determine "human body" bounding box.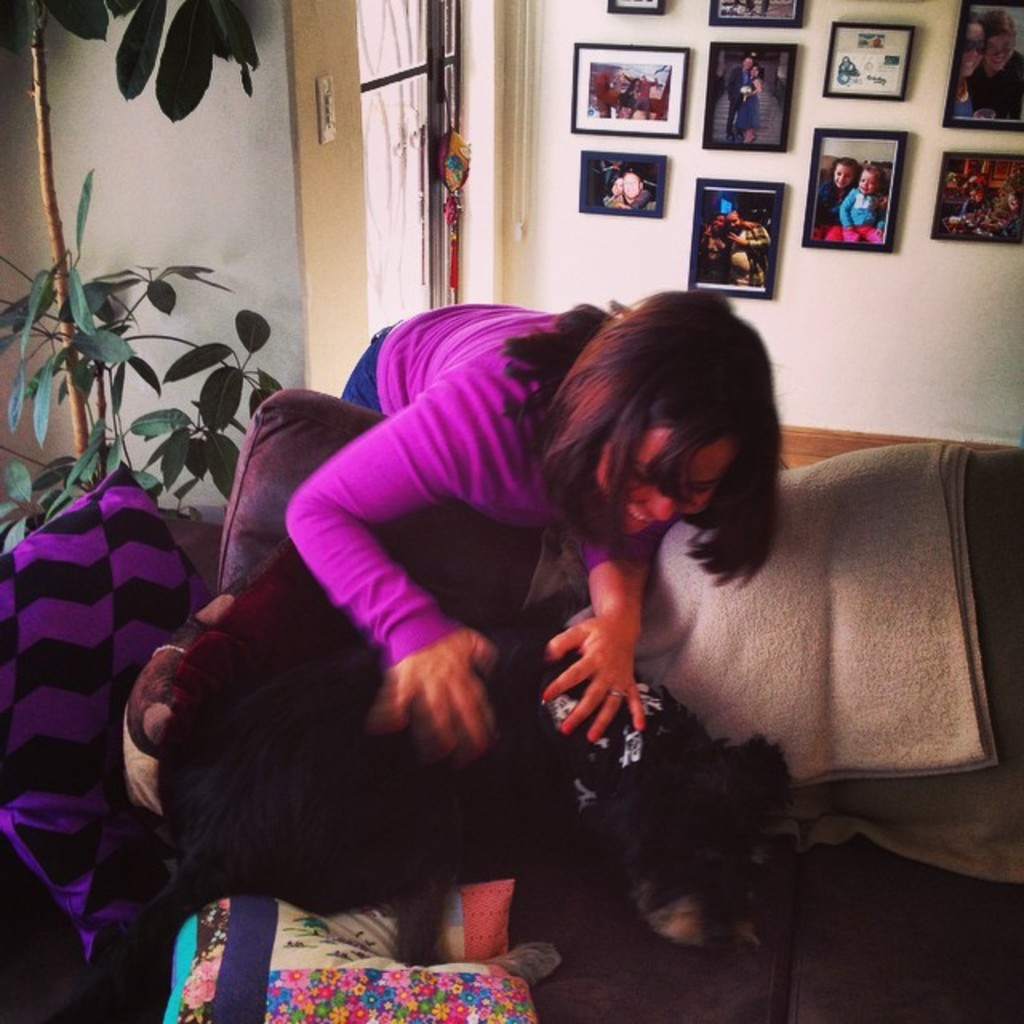
Determined: {"left": 950, "top": 8, "right": 986, "bottom": 122}.
